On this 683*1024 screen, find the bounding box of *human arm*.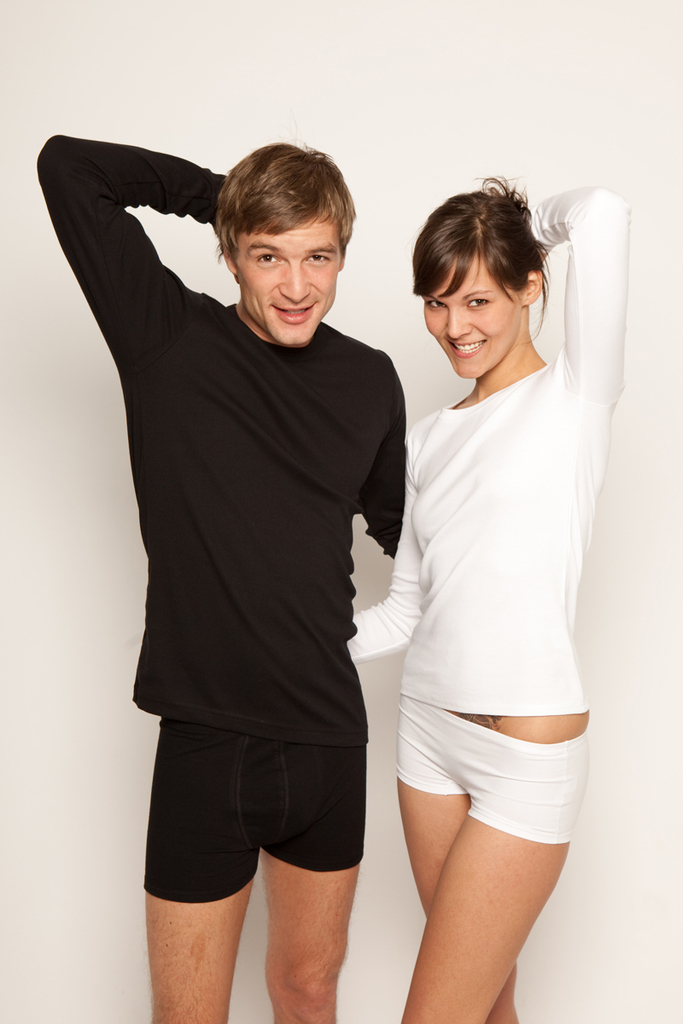
Bounding box: 522, 184, 638, 406.
